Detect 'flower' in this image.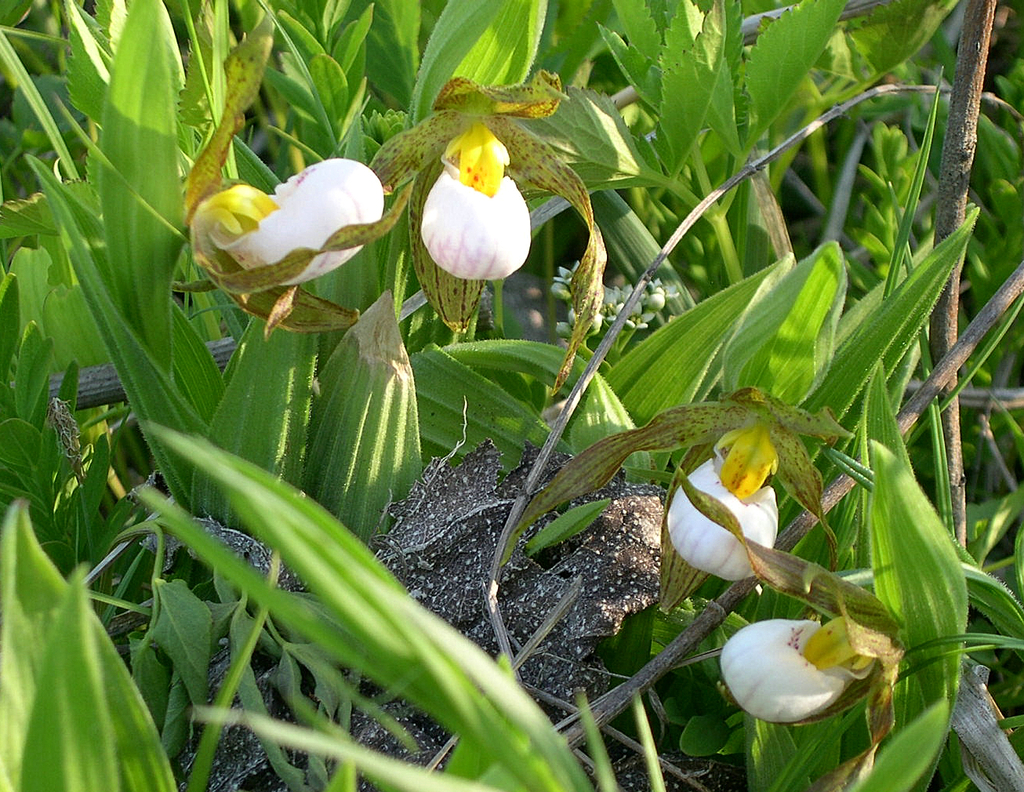
Detection: select_region(202, 155, 392, 296).
